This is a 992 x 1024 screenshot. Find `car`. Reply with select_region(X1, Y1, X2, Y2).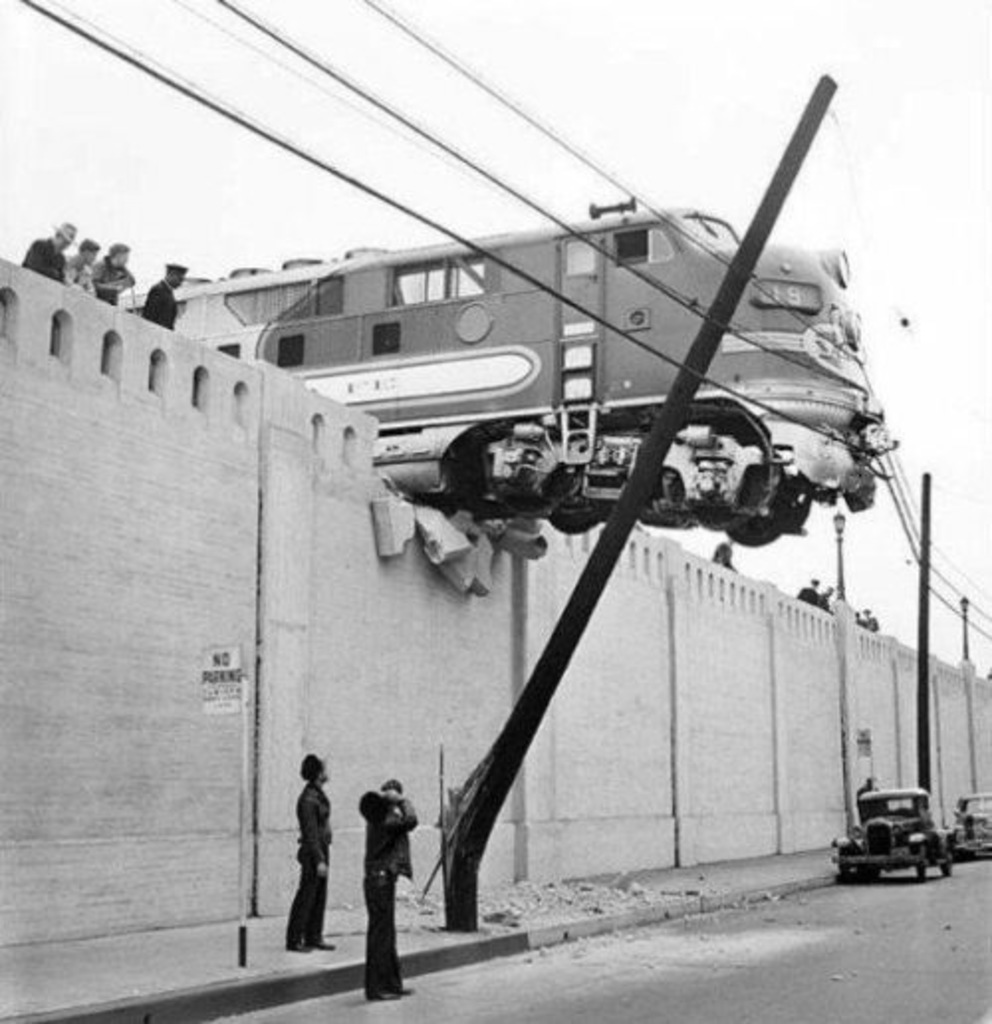
select_region(942, 790, 990, 865).
